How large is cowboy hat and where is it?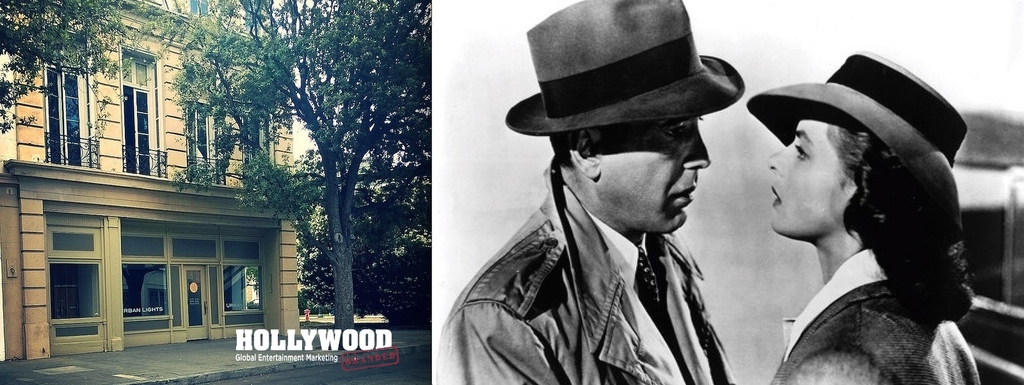
Bounding box: pyautogui.locateOnScreen(506, 0, 729, 121).
